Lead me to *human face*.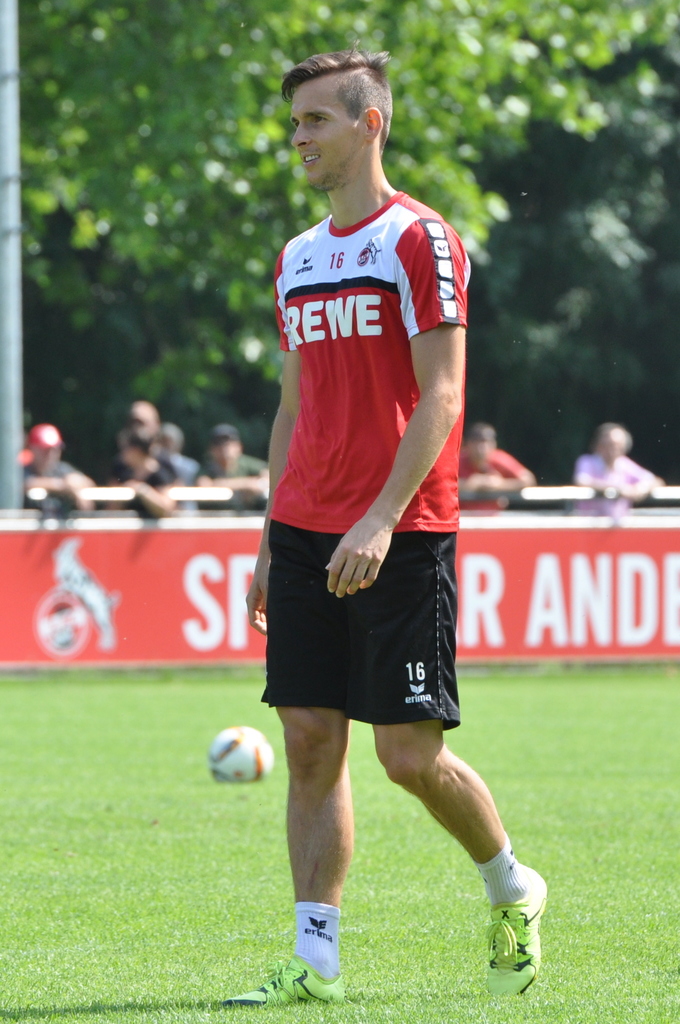
Lead to crop(290, 88, 362, 184).
